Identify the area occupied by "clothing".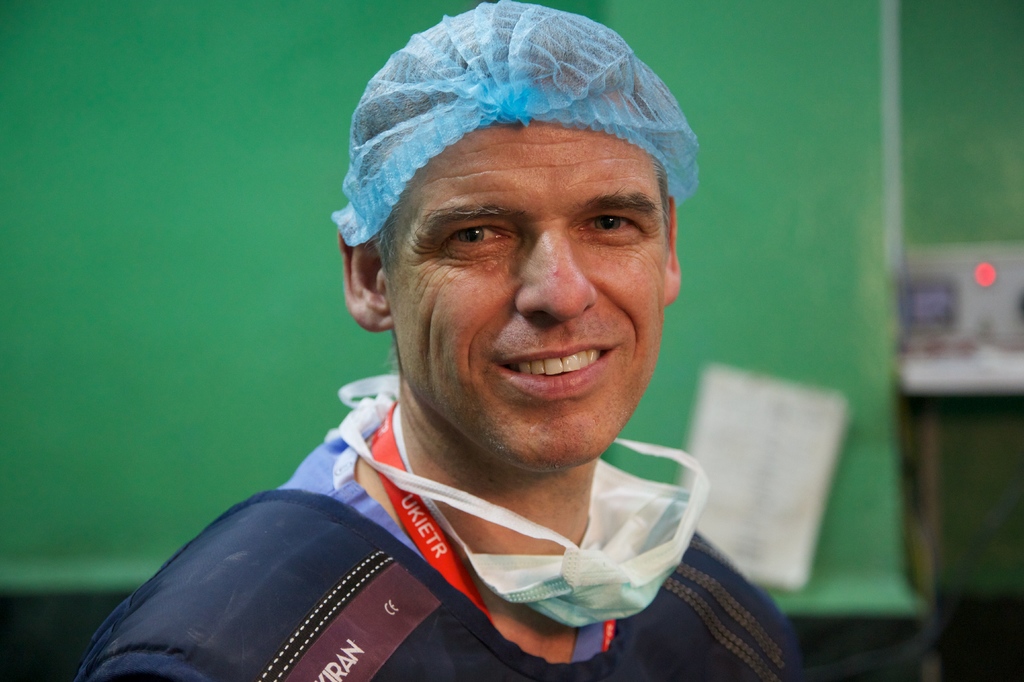
Area: (left=66, top=373, right=801, bottom=681).
